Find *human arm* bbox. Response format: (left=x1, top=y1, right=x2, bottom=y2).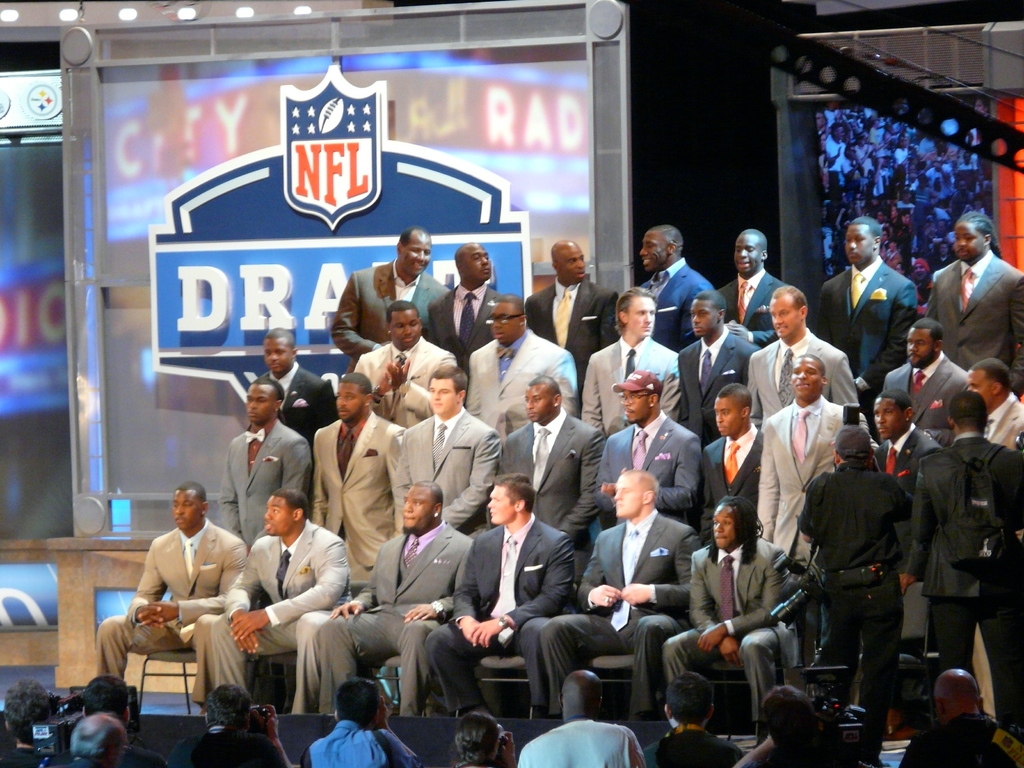
(left=852, top=278, right=919, bottom=399).
